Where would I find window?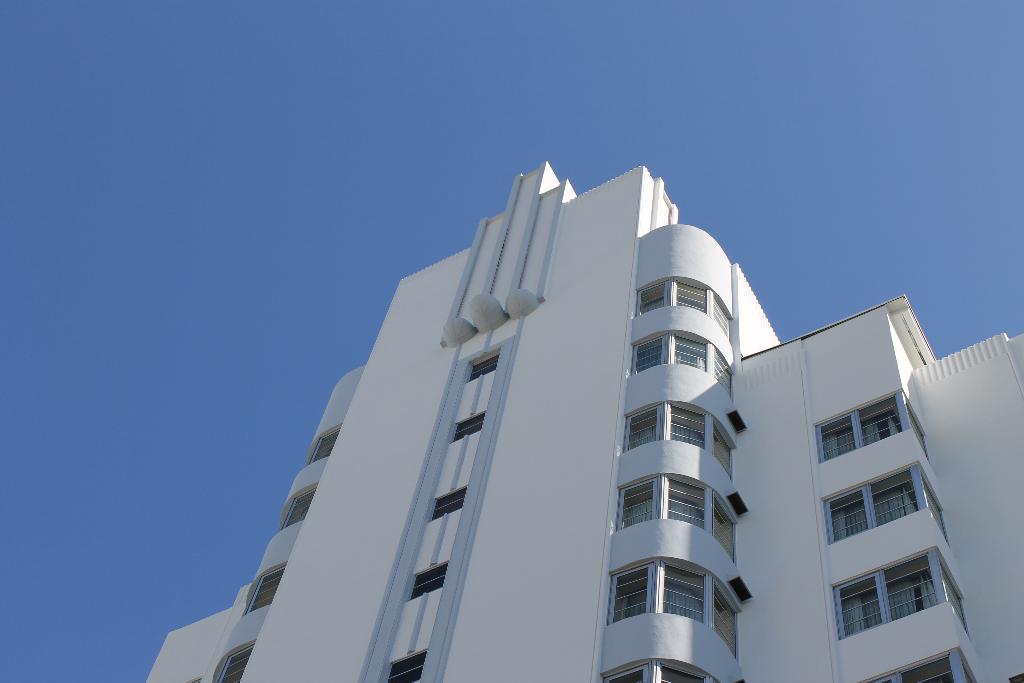
At BBox(427, 486, 467, 516).
